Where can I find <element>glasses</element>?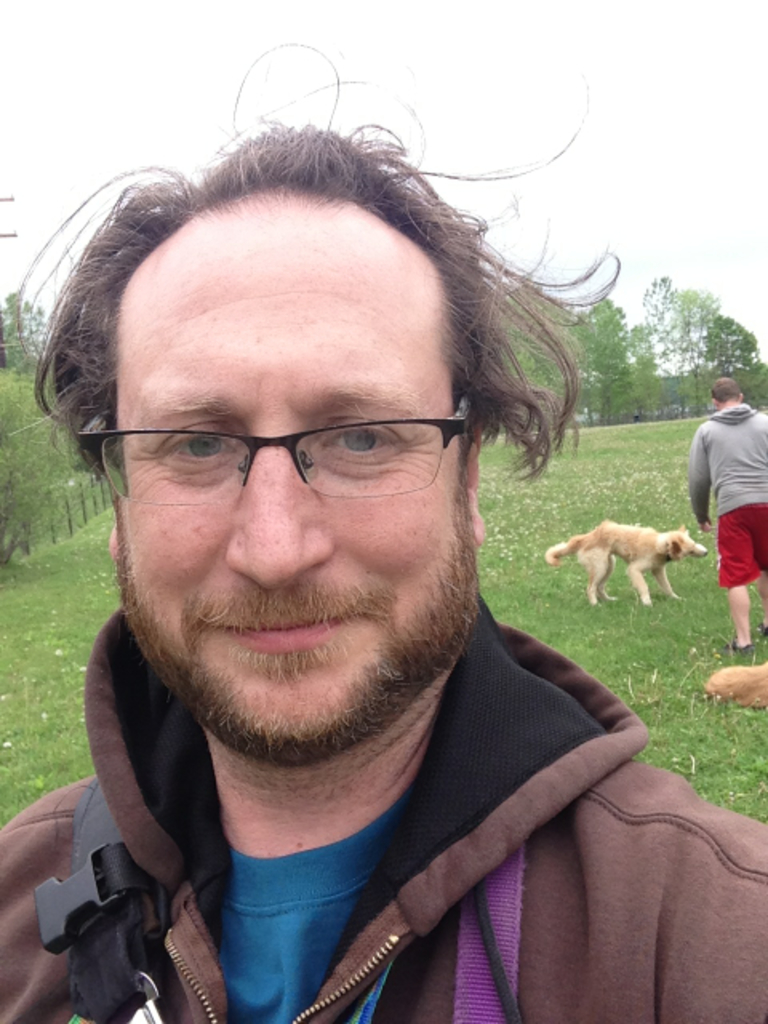
You can find it at 93 389 506 496.
